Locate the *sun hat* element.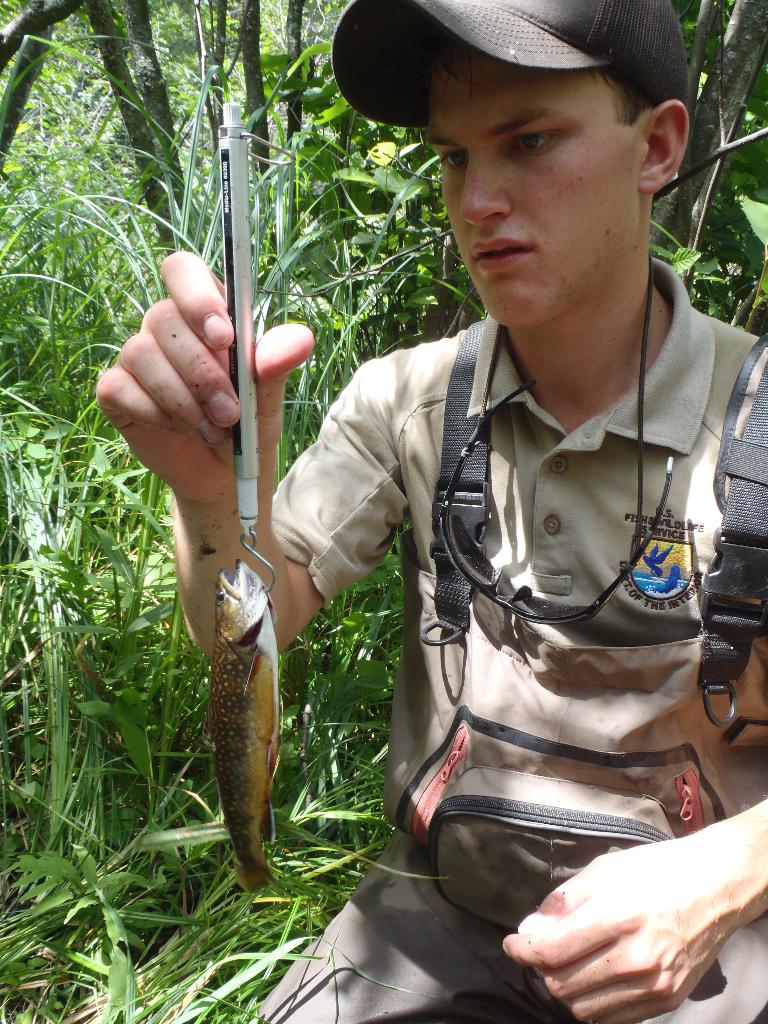
Element bbox: [left=331, top=0, right=688, bottom=134].
